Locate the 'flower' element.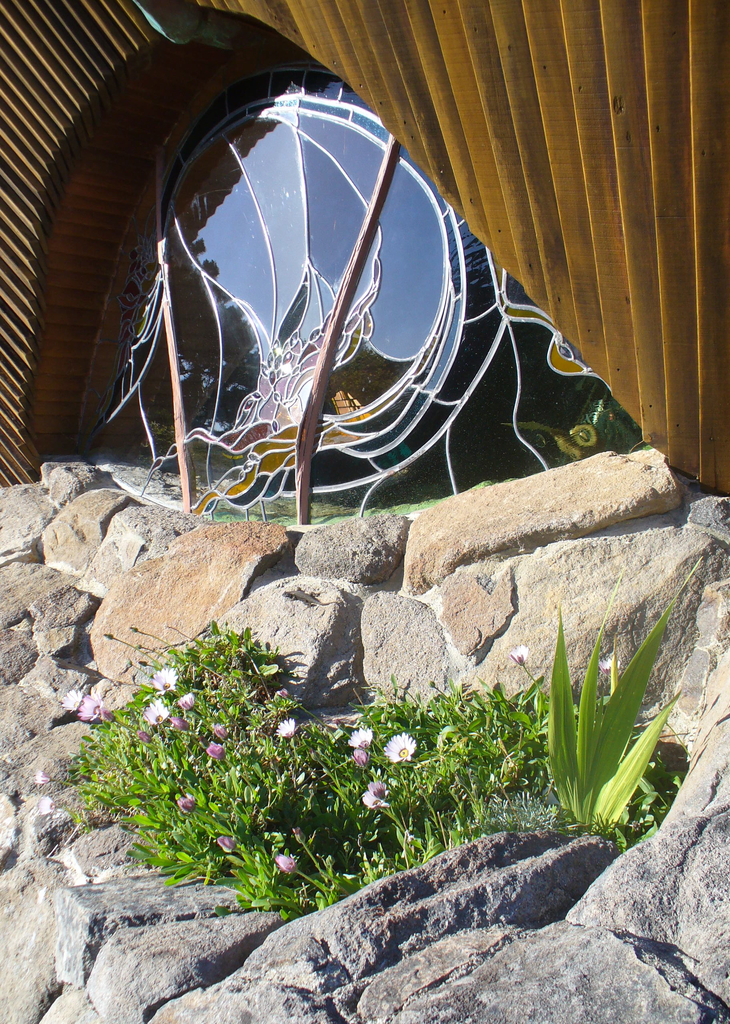
Element bbox: 142/698/166/728.
